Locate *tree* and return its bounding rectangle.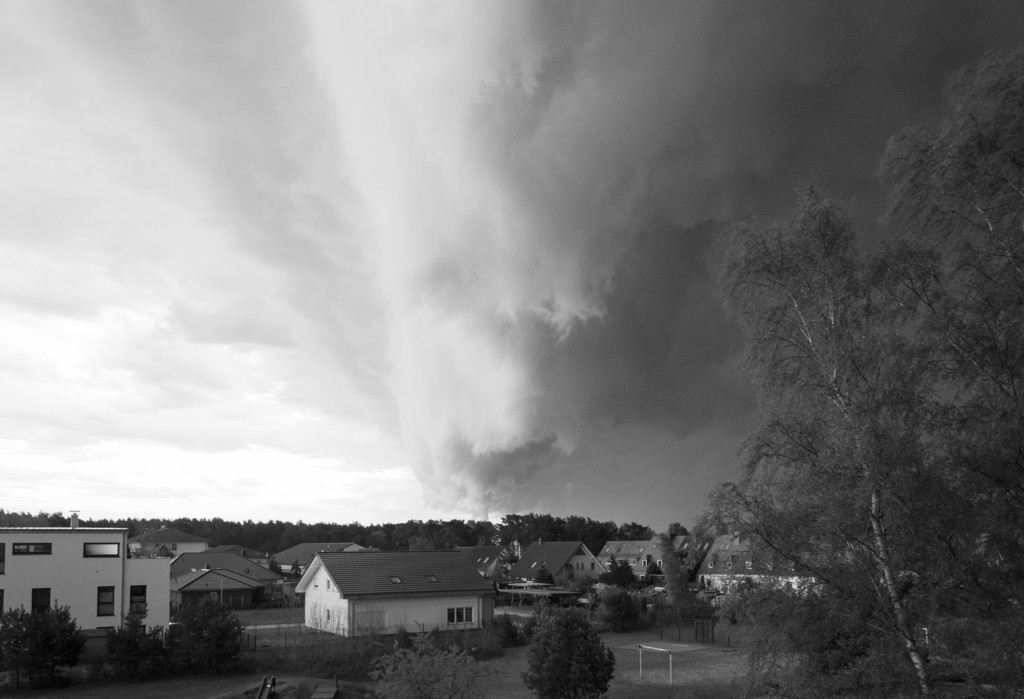
[left=524, top=601, right=639, bottom=698].
